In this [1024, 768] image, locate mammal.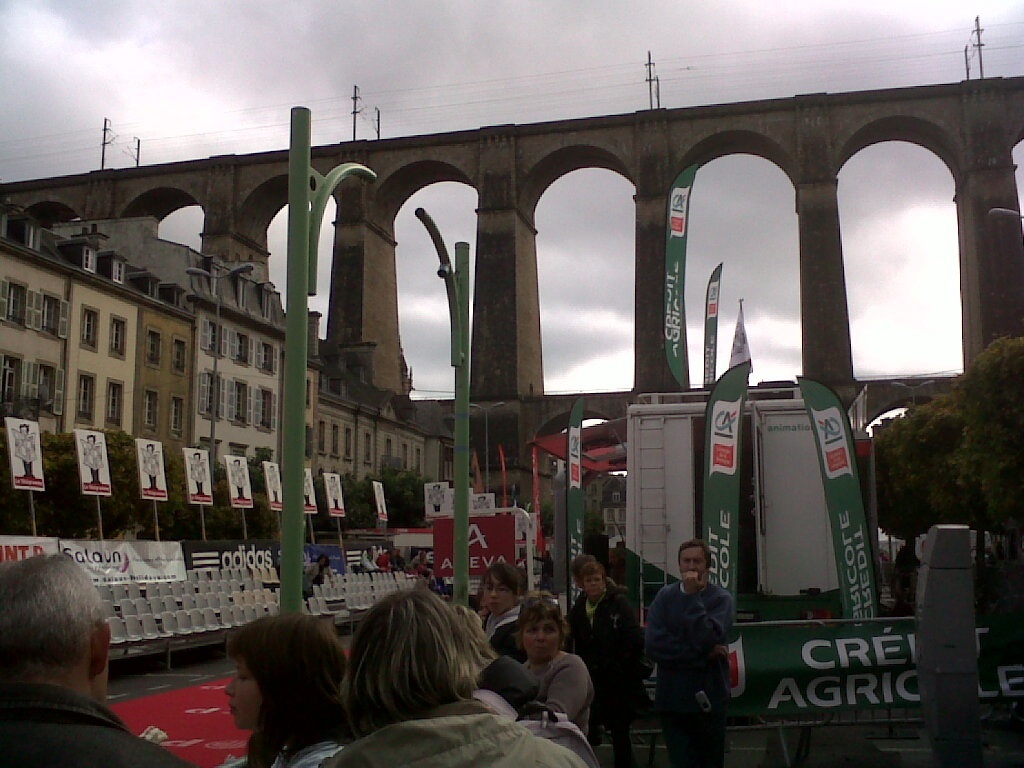
Bounding box: 300, 551, 330, 598.
